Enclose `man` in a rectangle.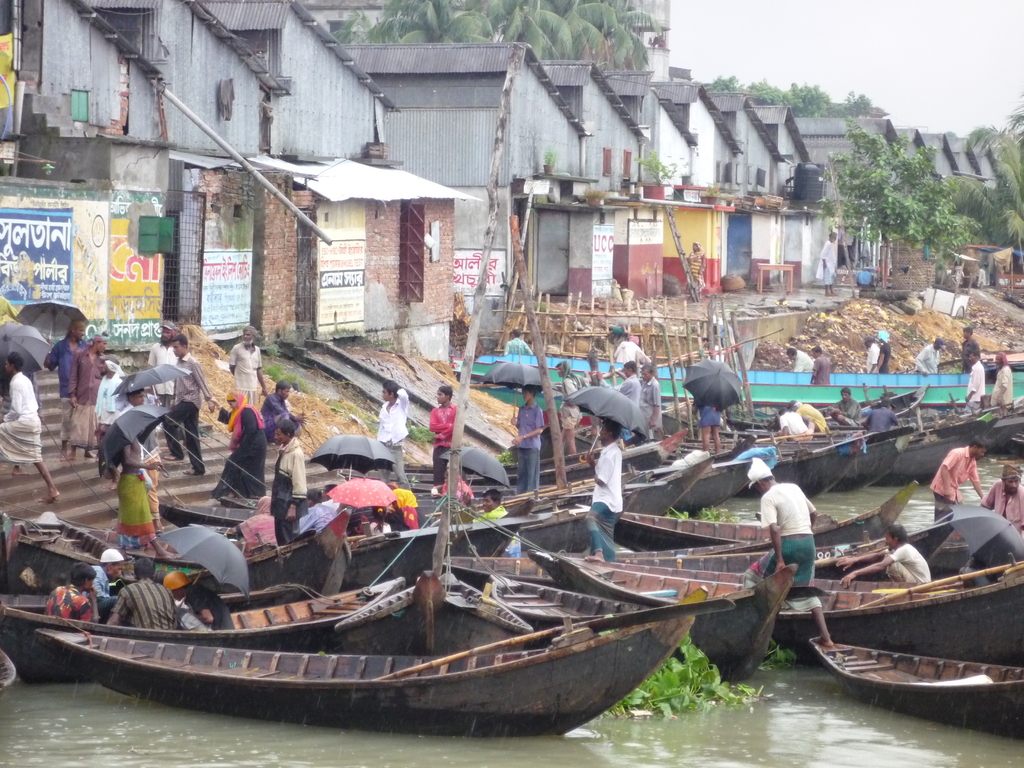
(159, 572, 237, 634).
